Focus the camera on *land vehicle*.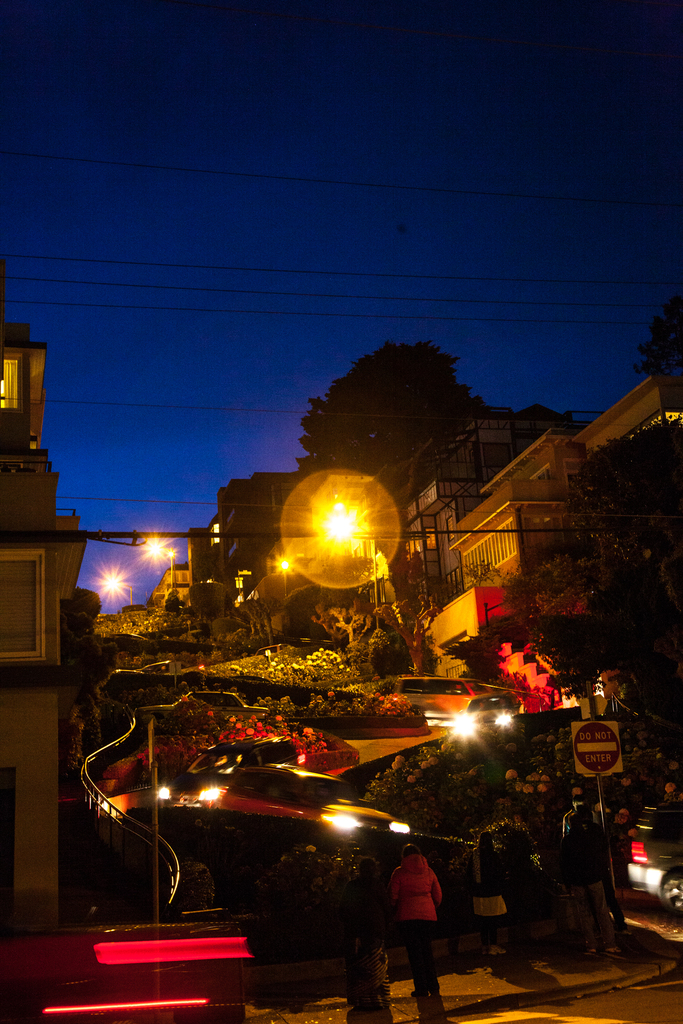
Focus region: <bbox>627, 810, 682, 909</bbox>.
